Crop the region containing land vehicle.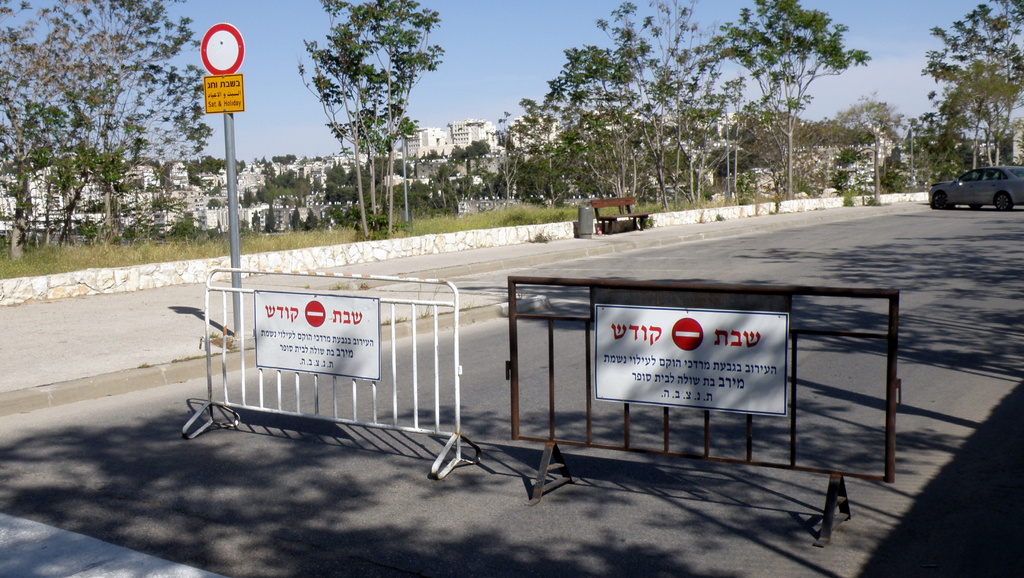
Crop region: pyautogui.locateOnScreen(932, 144, 1016, 200).
